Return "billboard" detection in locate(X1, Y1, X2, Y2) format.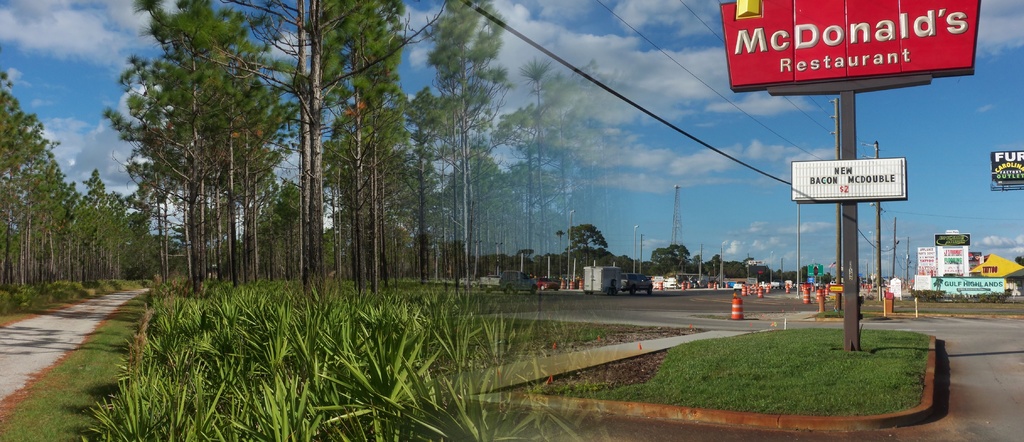
locate(989, 146, 1020, 189).
